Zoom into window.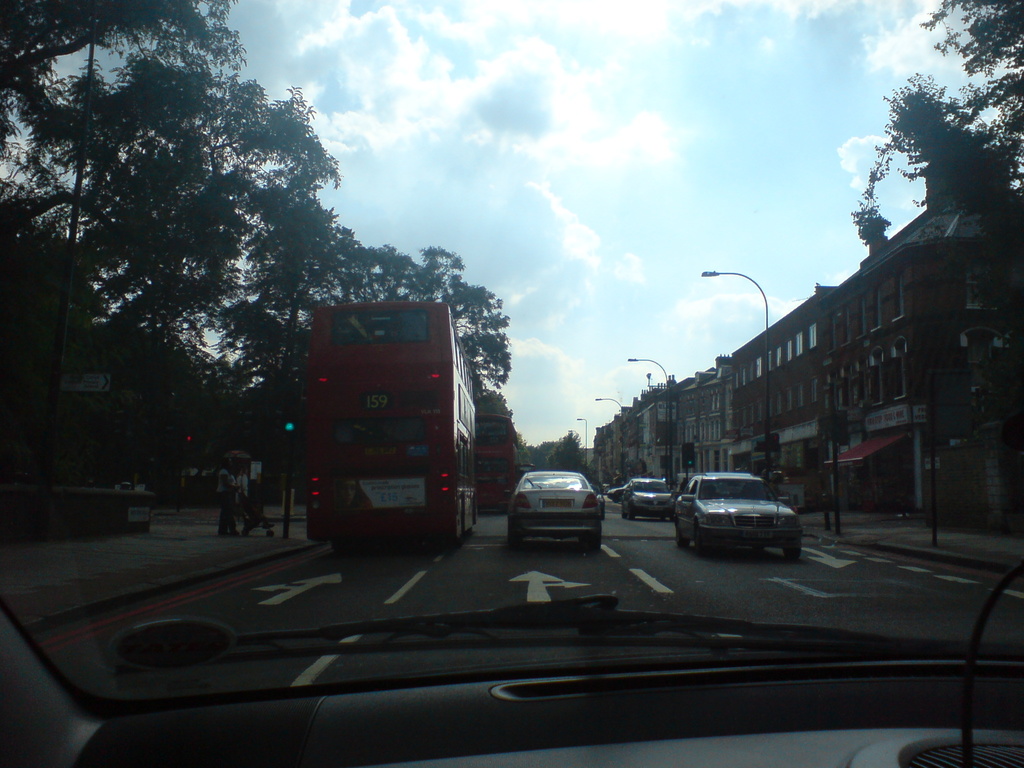
Zoom target: box=[870, 350, 886, 407].
